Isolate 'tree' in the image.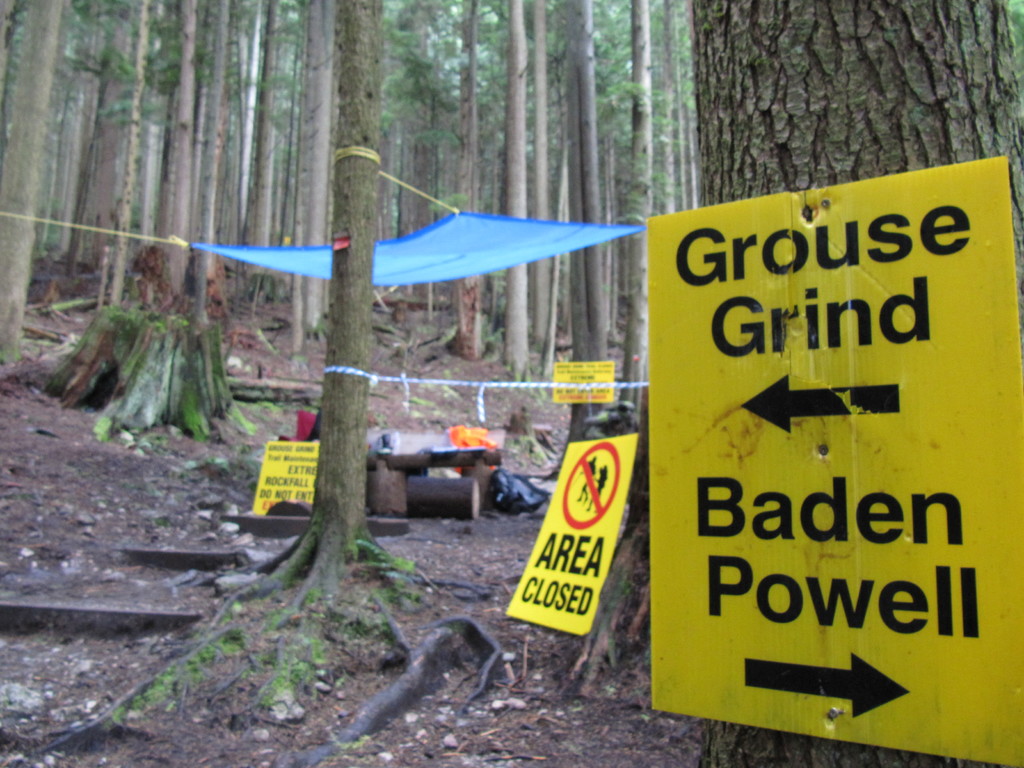
Isolated region: [left=148, top=0, right=245, bottom=415].
